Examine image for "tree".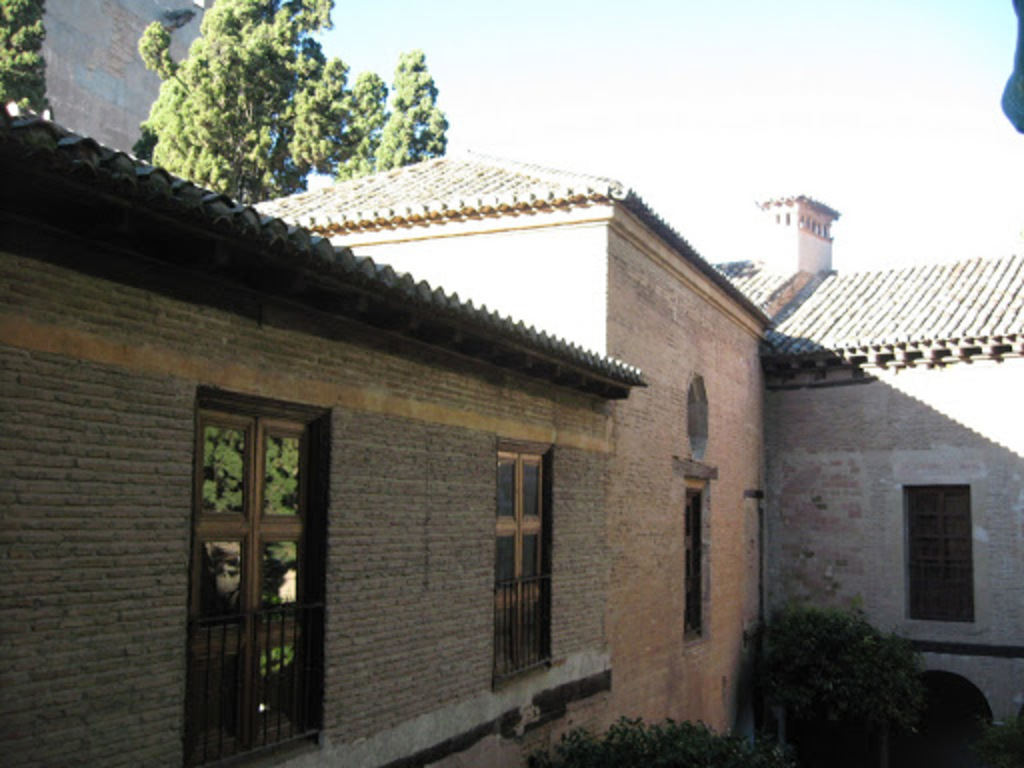
Examination result: region(360, 48, 458, 170).
